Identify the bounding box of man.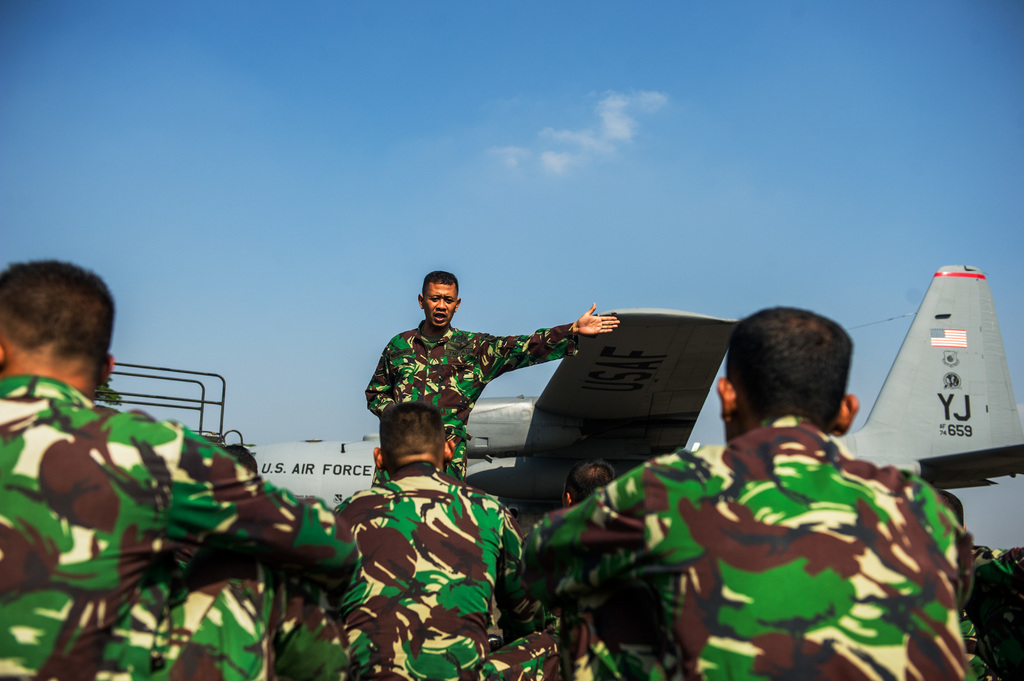
Rect(221, 444, 262, 477).
